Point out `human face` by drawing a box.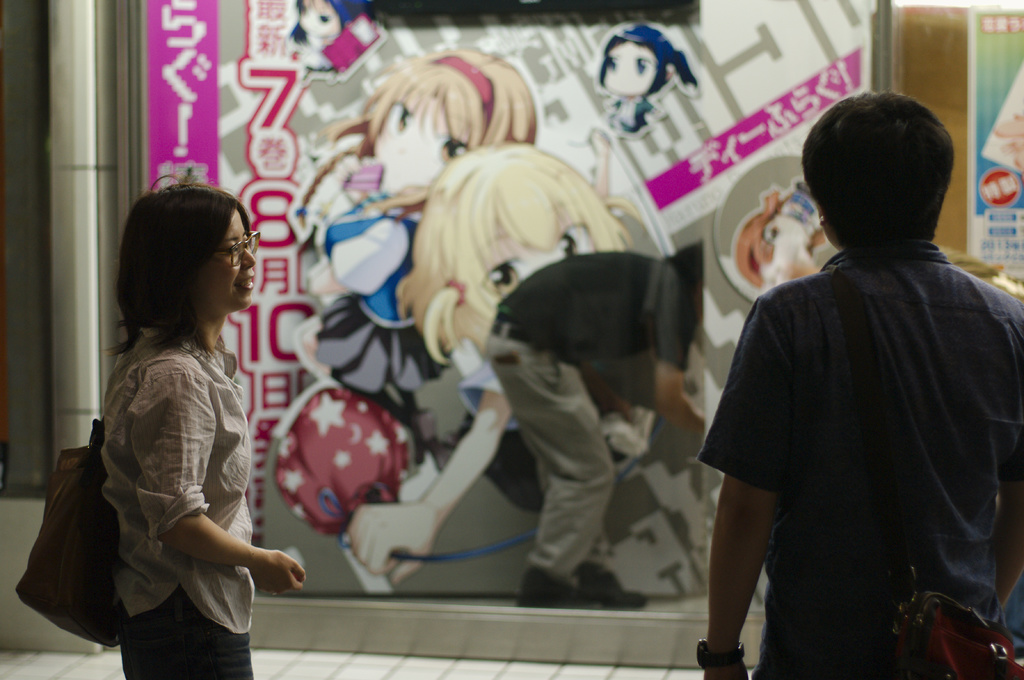
bbox=(197, 202, 259, 317).
